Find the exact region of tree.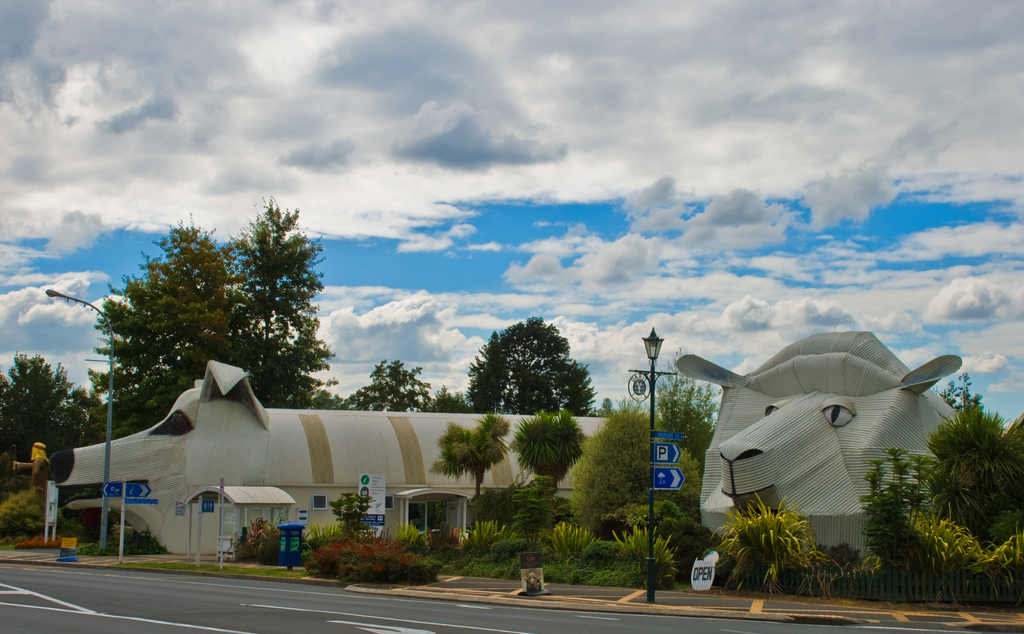
Exact region: <box>917,403,1023,544</box>.
